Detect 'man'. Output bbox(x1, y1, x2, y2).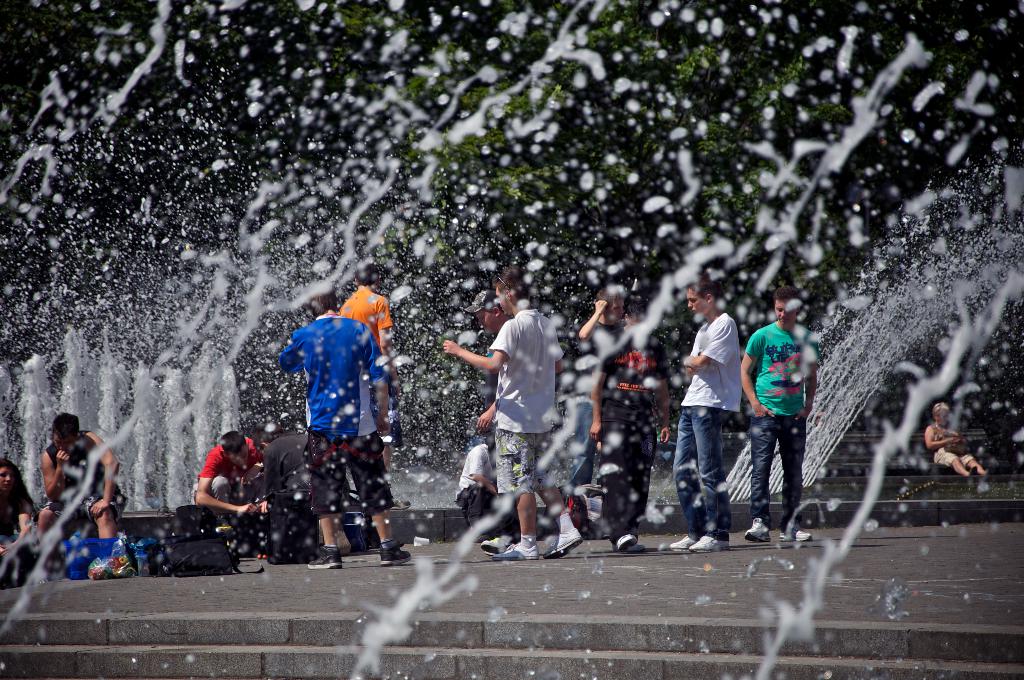
bbox(344, 263, 400, 484).
